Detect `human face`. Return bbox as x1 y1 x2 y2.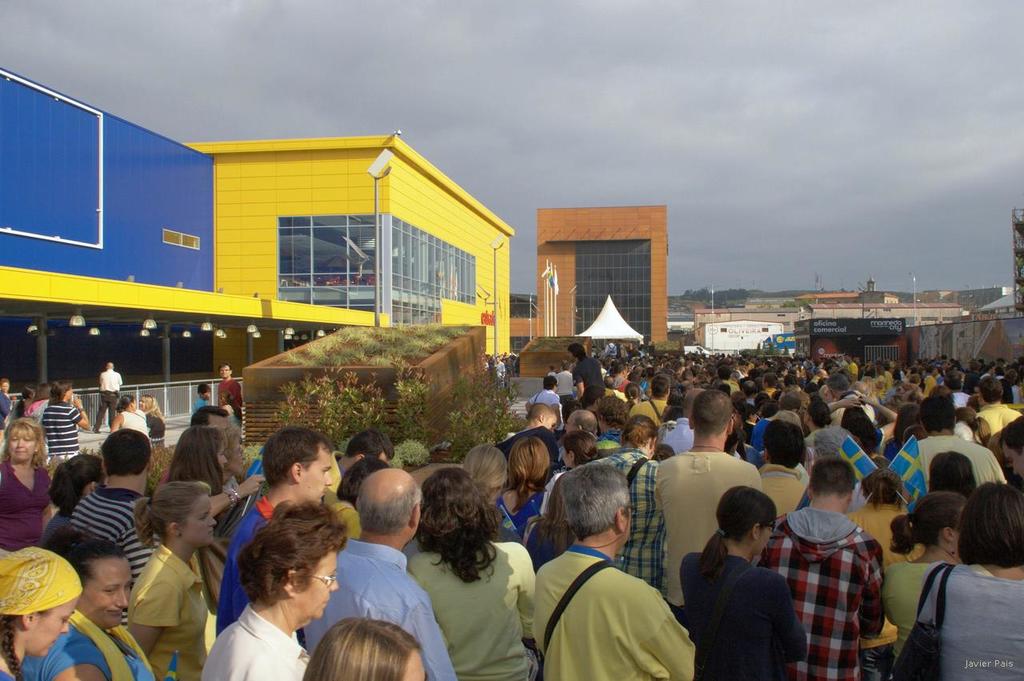
10 434 38 460.
